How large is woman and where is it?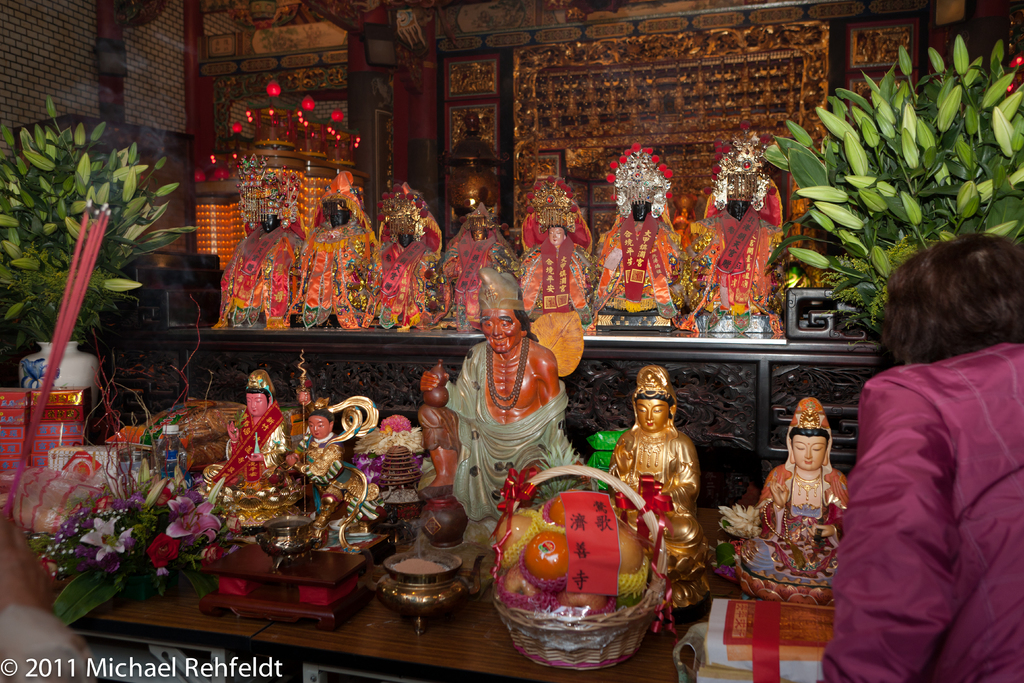
Bounding box: 829/208/1016/681.
